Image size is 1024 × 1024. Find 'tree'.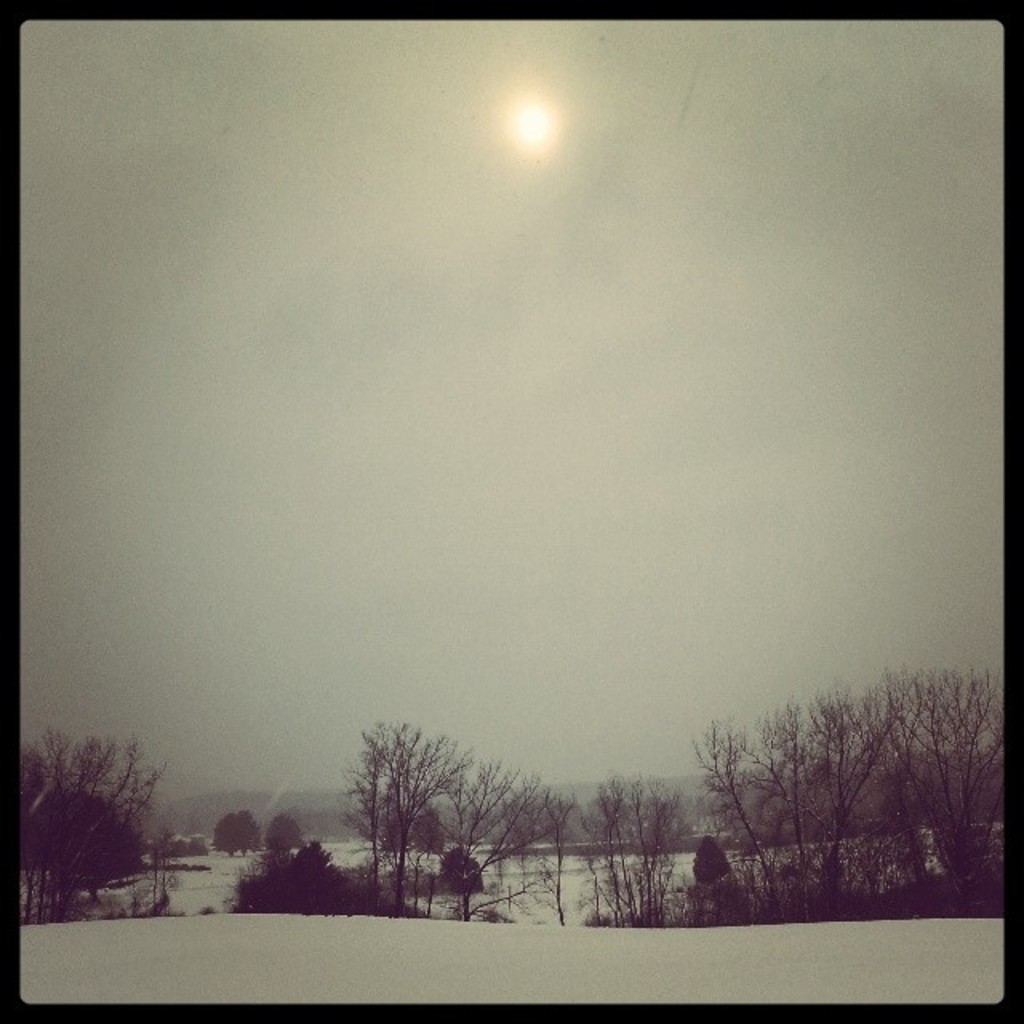
(262,811,307,848).
